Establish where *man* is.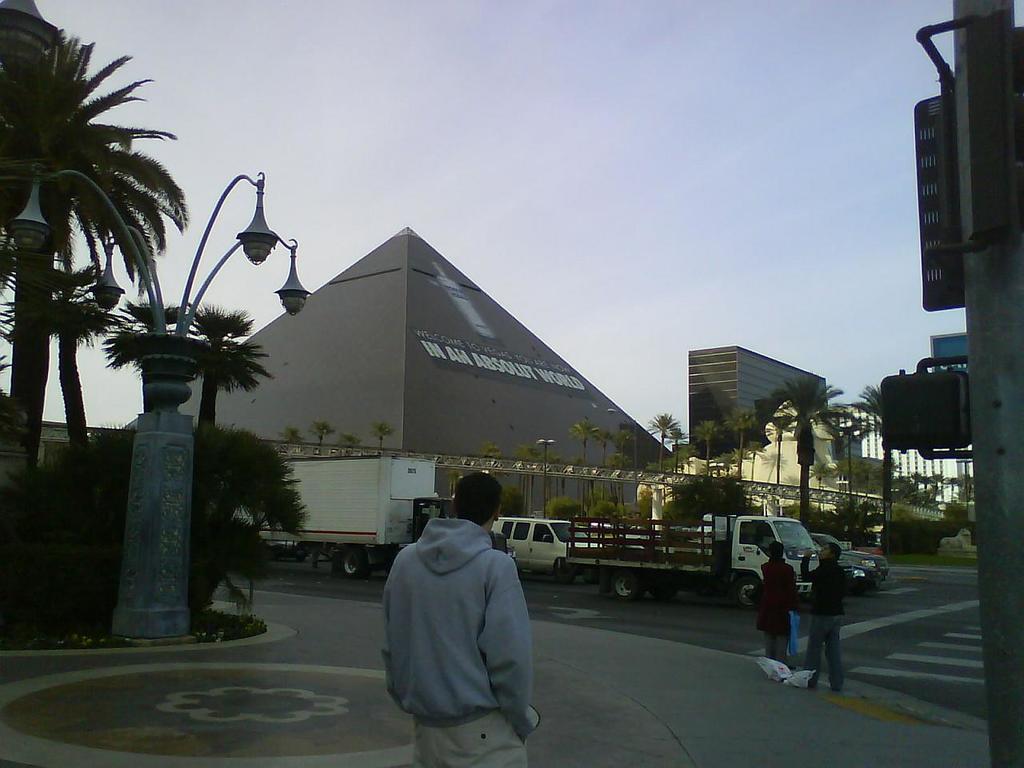
Established at 380,472,542,767.
